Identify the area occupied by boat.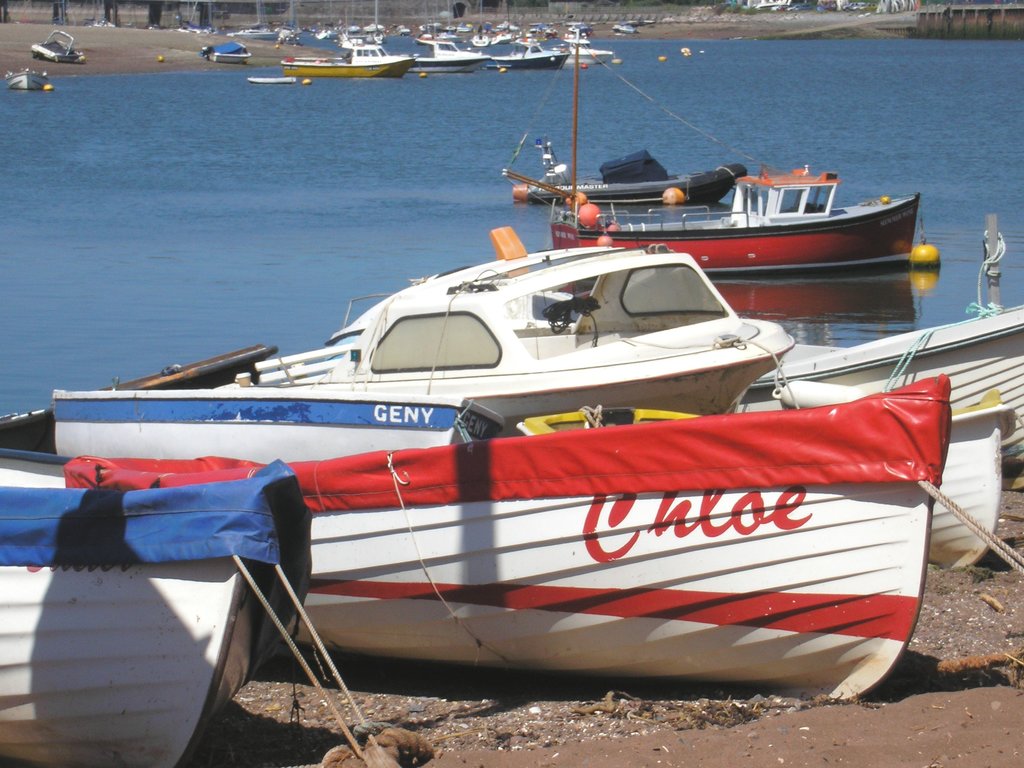
Area: 538 45 933 266.
